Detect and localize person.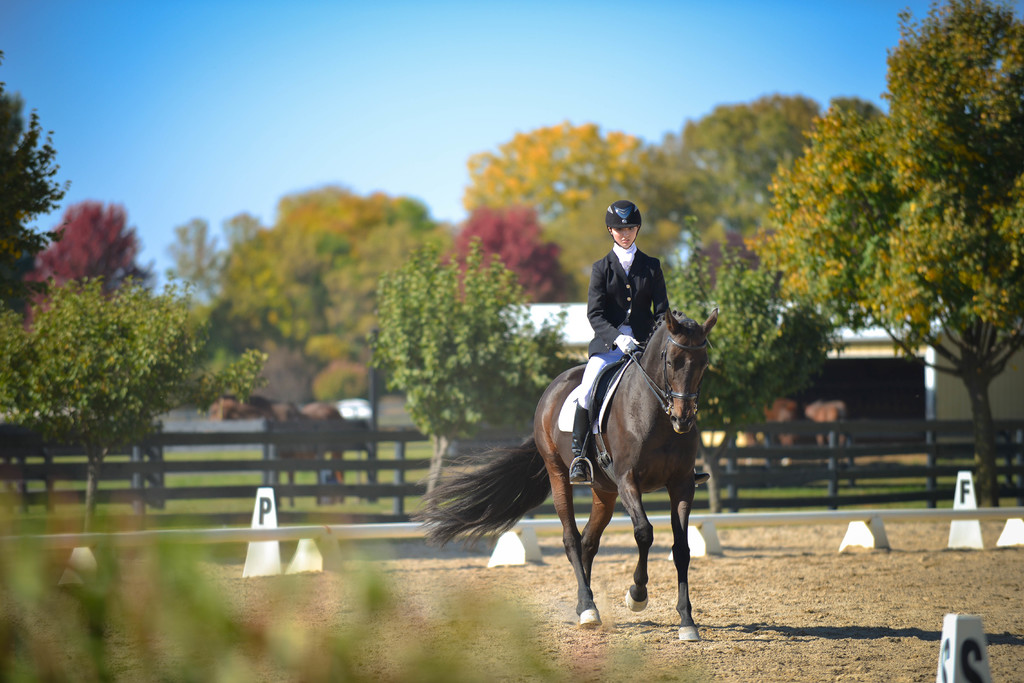
Localized at <box>584,202,700,444</box>.
